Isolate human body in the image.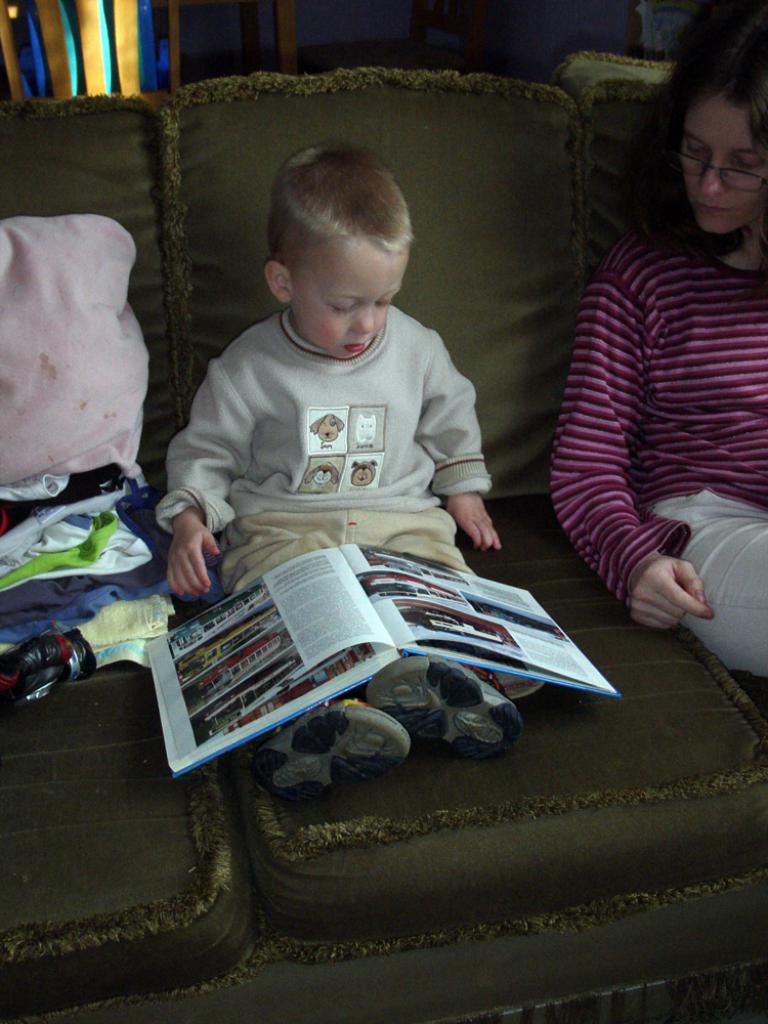
Isolated region: detection(154, 139, 500, 756).
